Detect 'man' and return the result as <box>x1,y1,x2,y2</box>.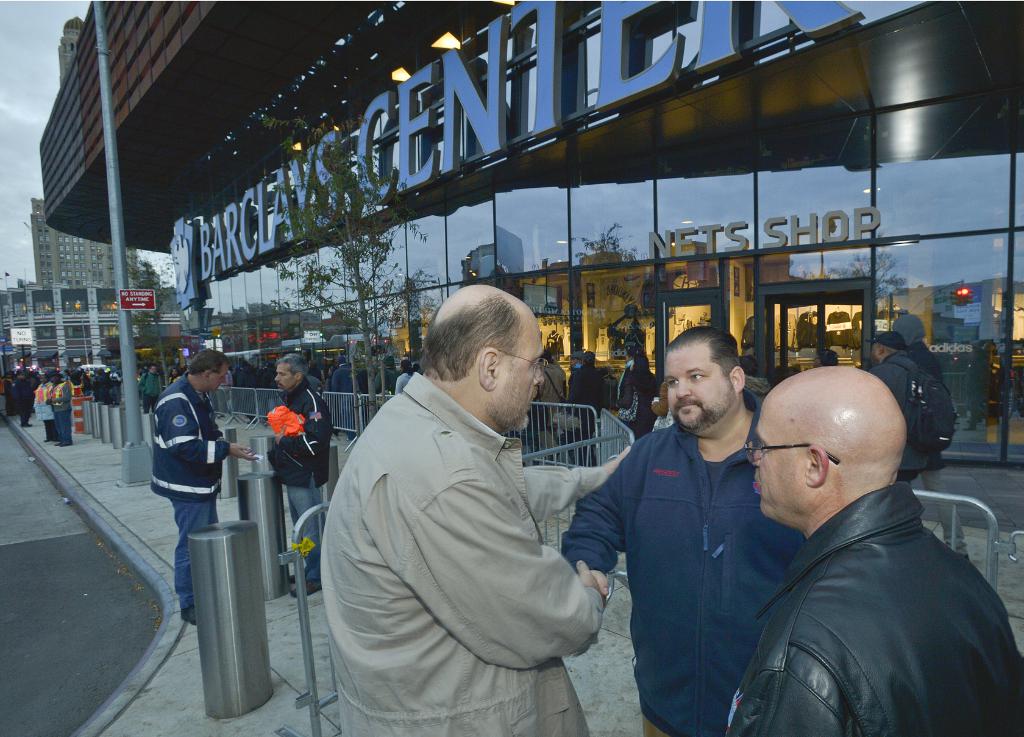
<box>863,327,983,563</box>.
